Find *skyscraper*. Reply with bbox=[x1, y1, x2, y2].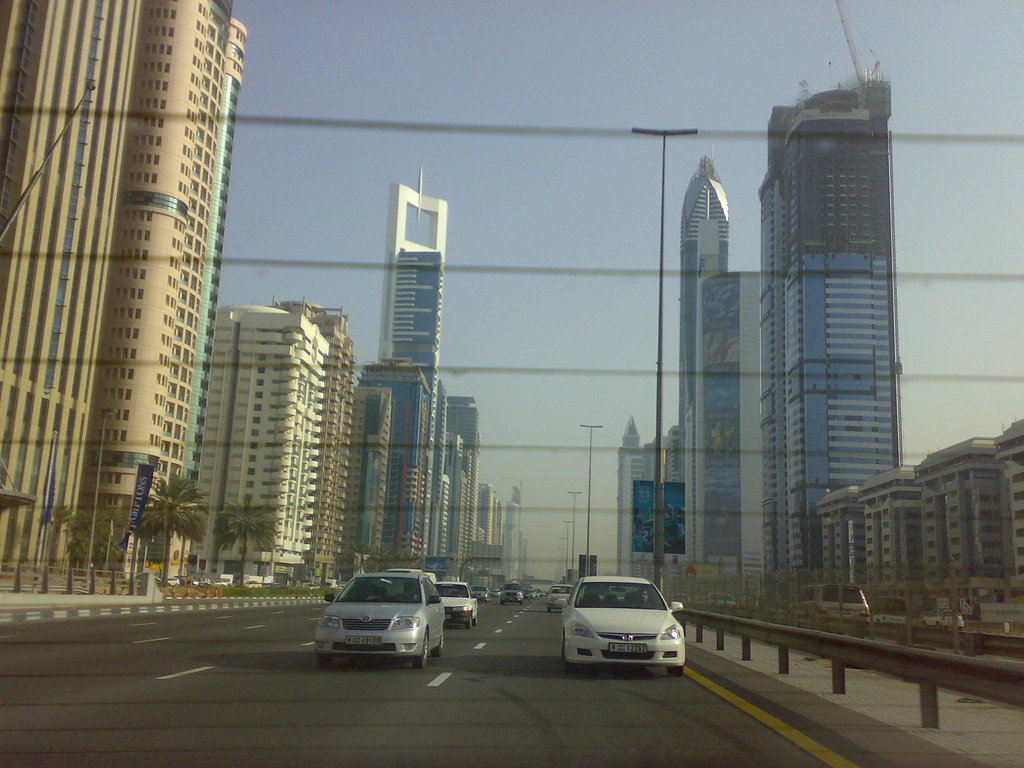
bbox=[3, 3, 234, 584].
